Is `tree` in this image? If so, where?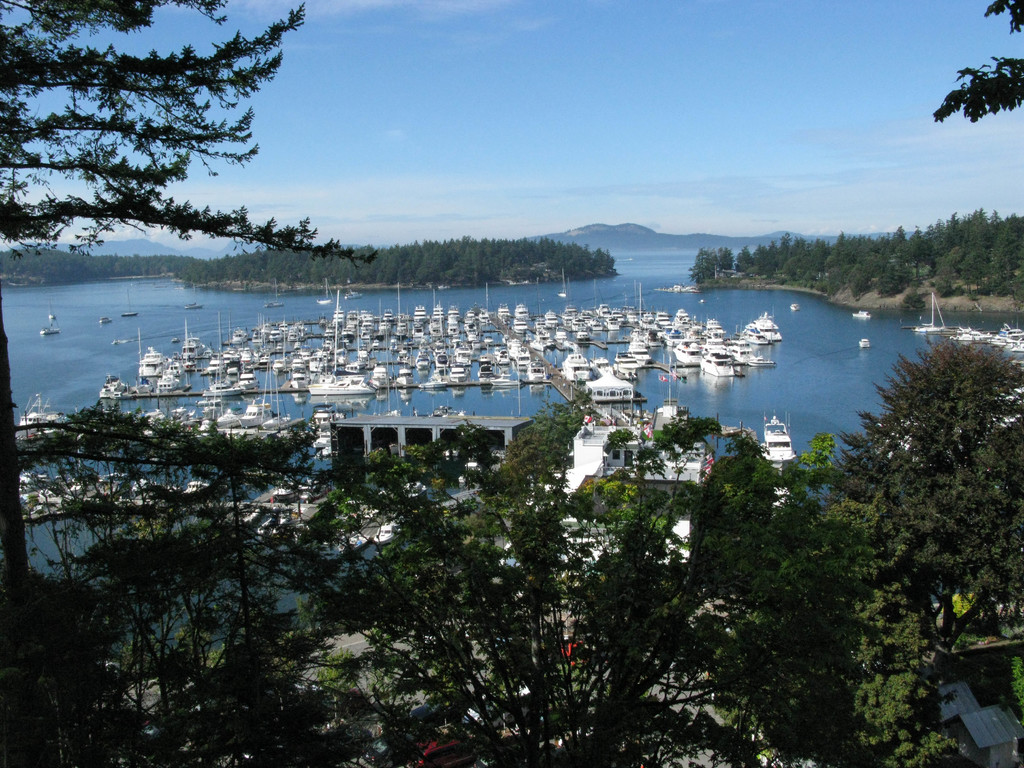
Yes, at box(0, 0, 378, 767).
